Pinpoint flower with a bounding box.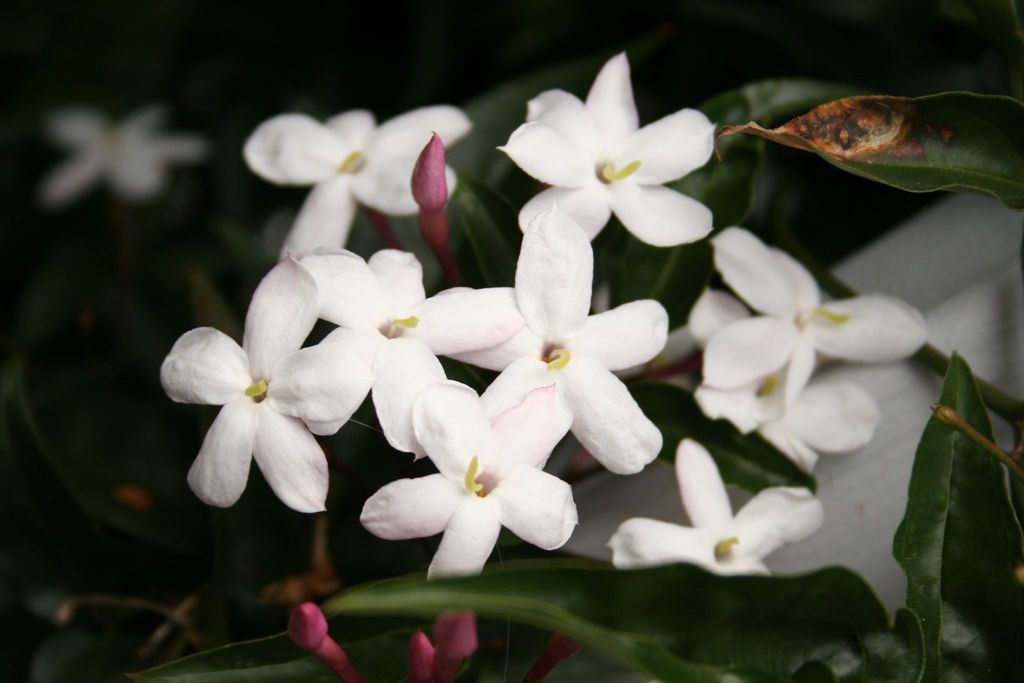
<region>698, 227, 924, 412</region>.
